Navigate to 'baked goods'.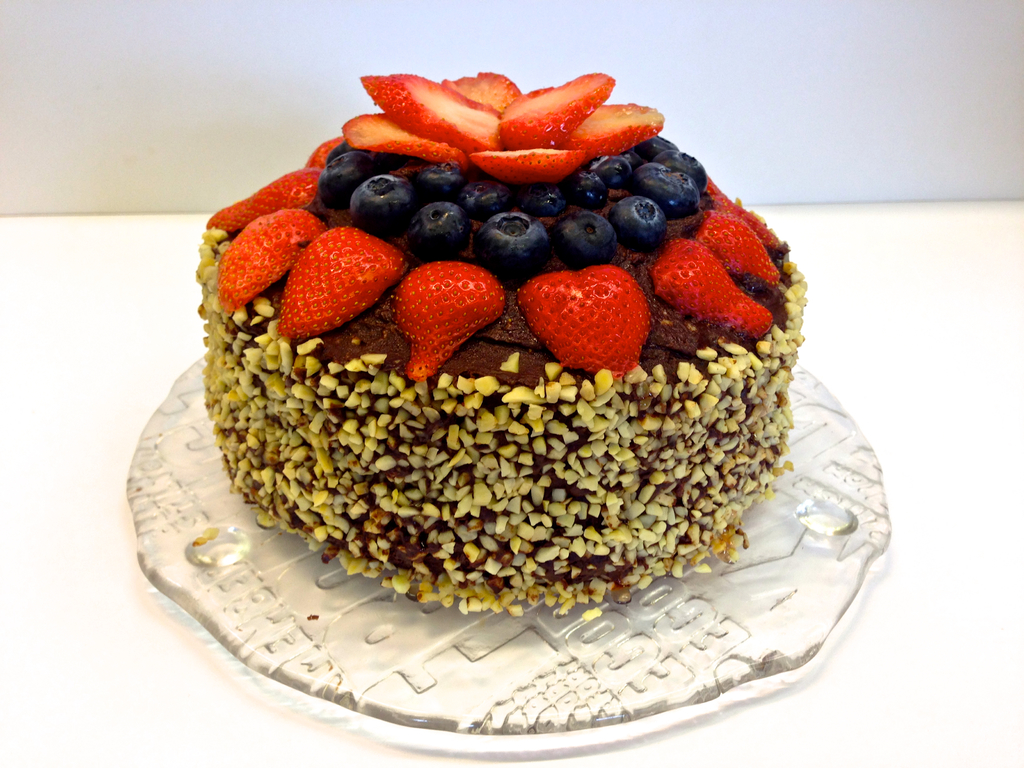
Navigation target: x1=198, y1=161, x2=790, y2=614.
